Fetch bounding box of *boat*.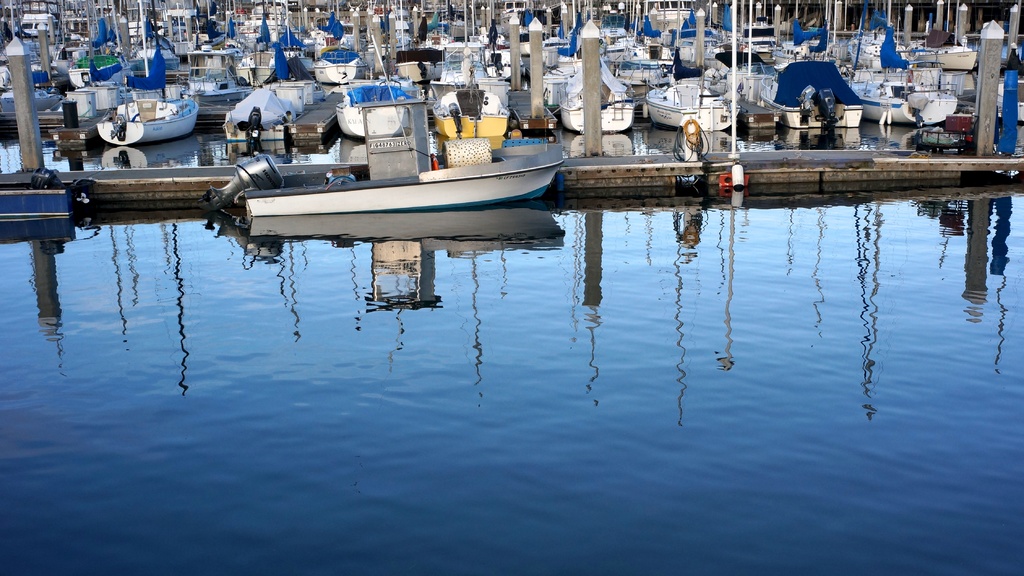
Bbox: (x1=249, y1=88, x2=304, y2=158).
